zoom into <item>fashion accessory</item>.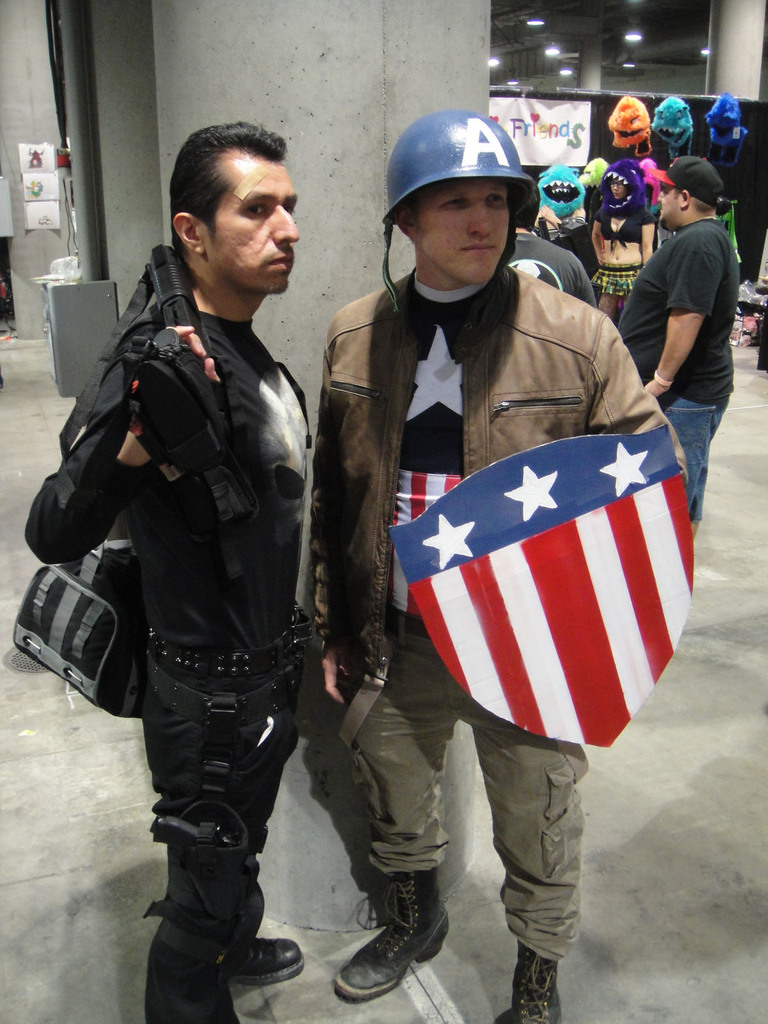
Zoom target: 641:156:727:209.
